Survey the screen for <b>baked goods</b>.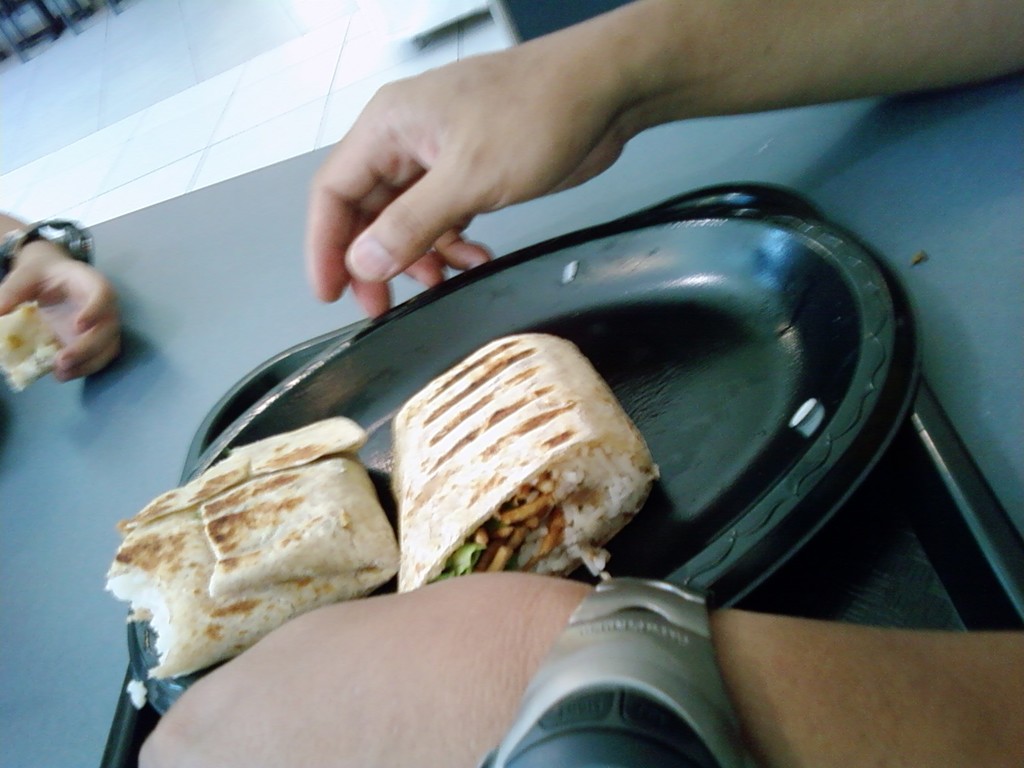
Survey found: [left=396, top=335, right=666, bottom=593].
